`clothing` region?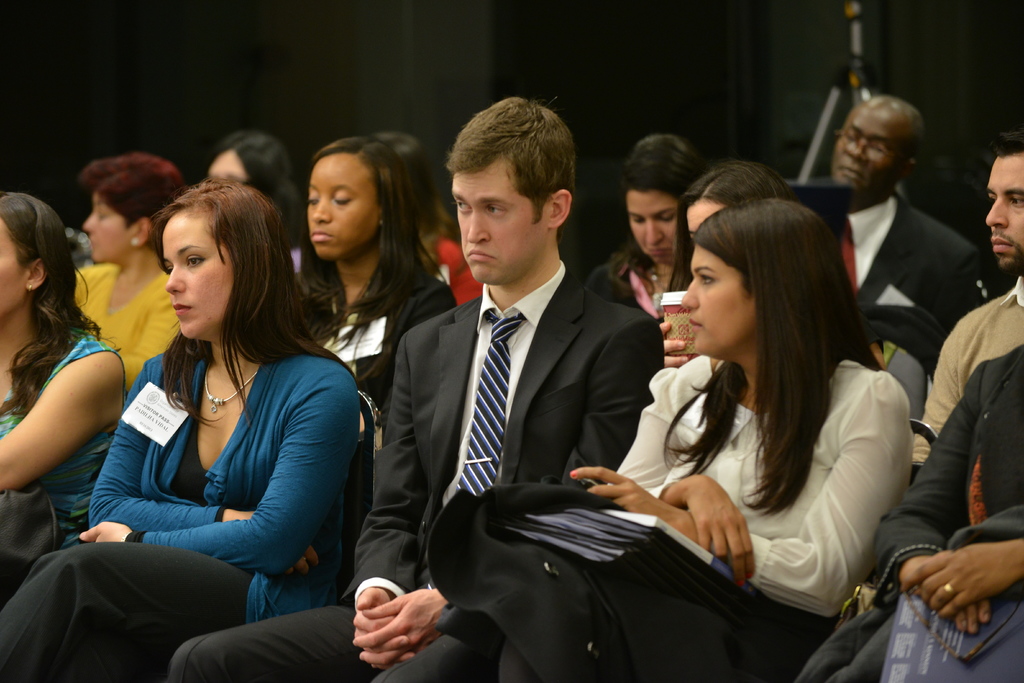
crop(0, 311, 106, 449)
